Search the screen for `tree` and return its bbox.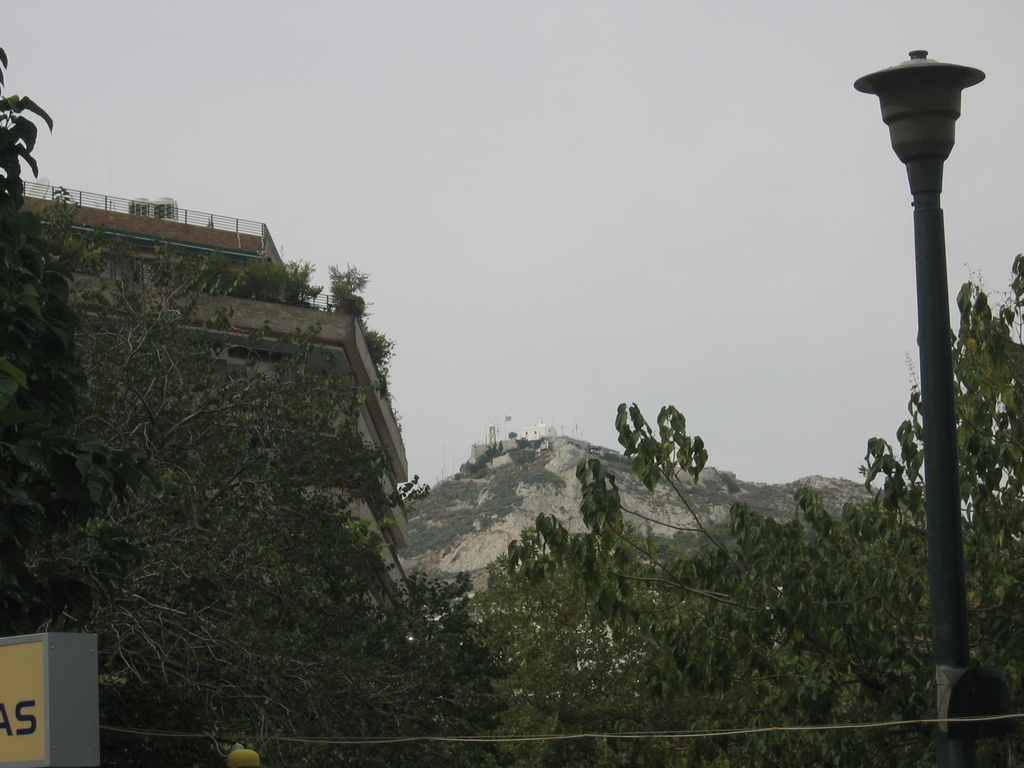
Found: pyautogui.locateOnScreen(0, 39, 83, 636).
